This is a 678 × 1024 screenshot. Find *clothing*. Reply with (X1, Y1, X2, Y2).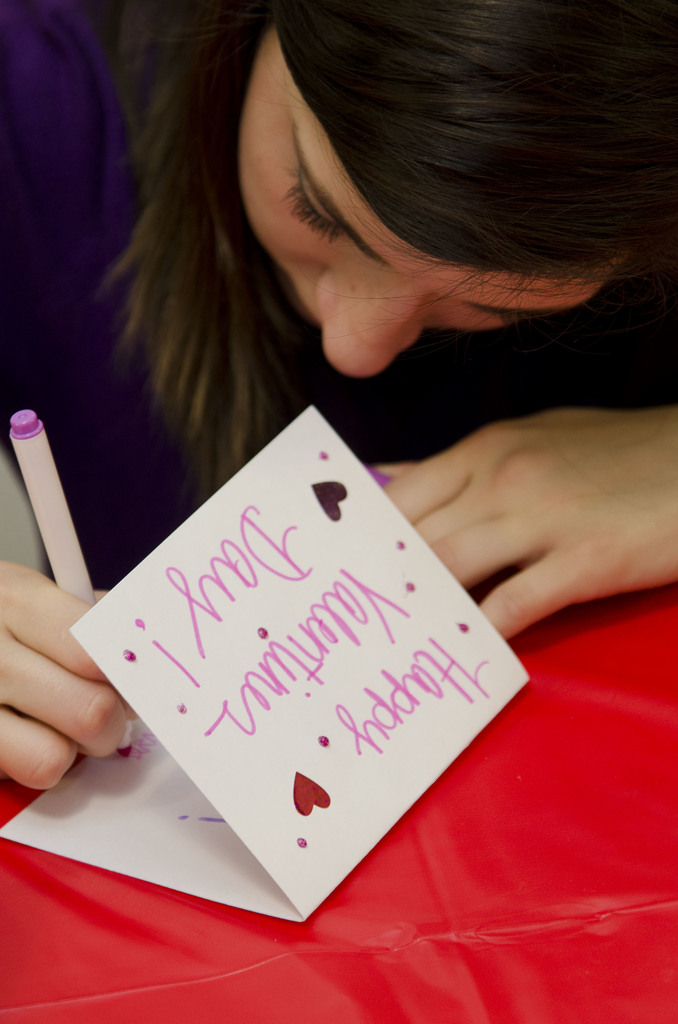
(0, 0, 677, 599).
